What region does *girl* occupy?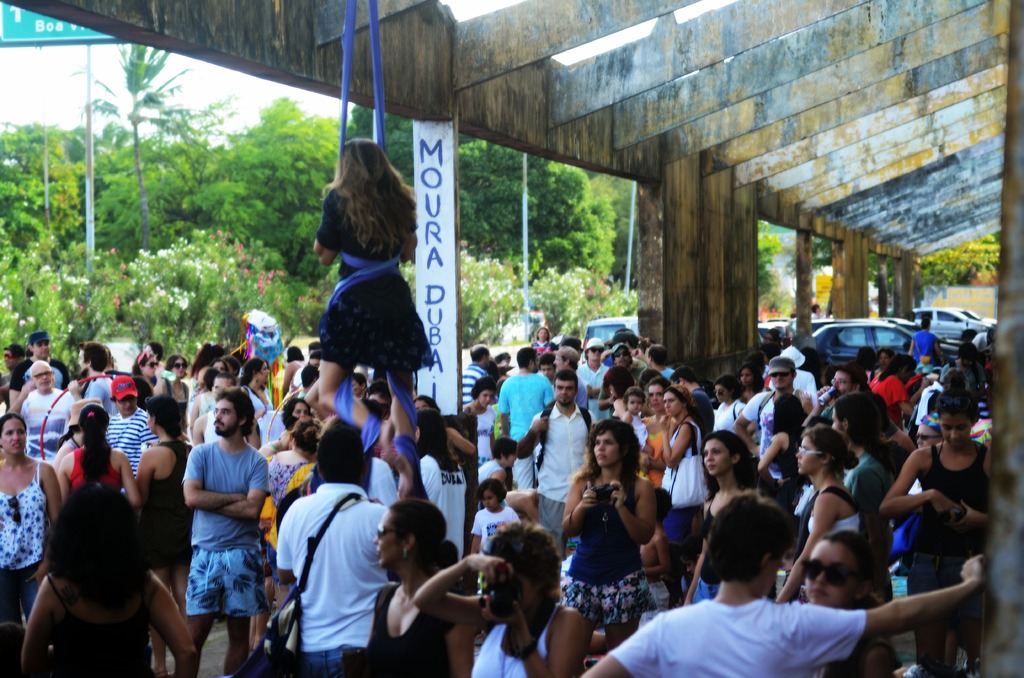
<region>408, 522, 588, 677</region>.
